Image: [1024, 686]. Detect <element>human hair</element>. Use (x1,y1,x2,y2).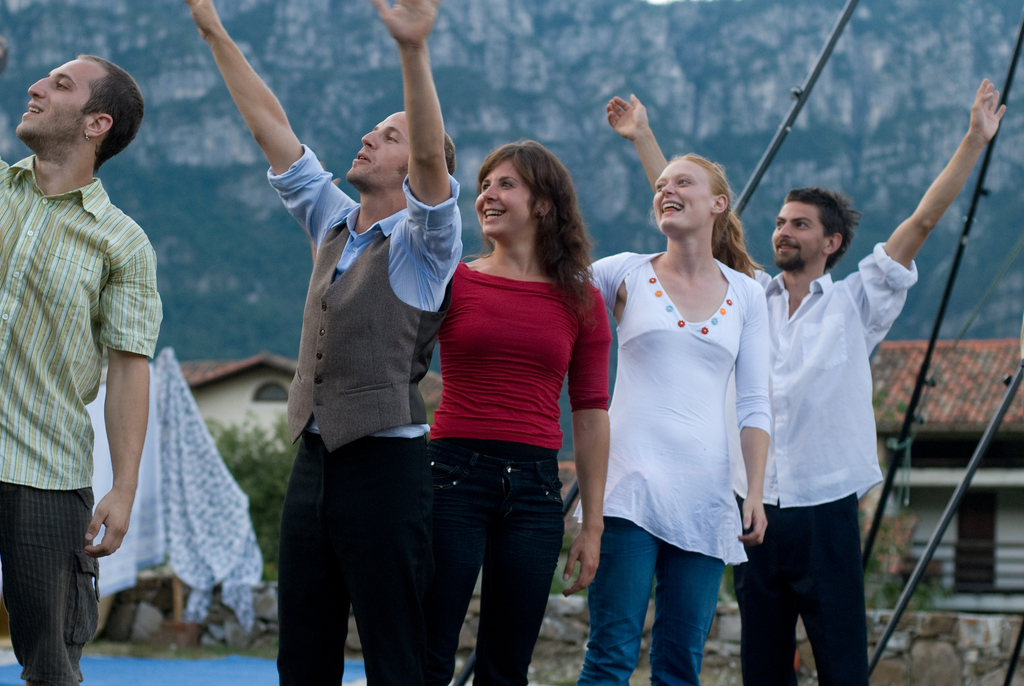
(392,130,461,176).
